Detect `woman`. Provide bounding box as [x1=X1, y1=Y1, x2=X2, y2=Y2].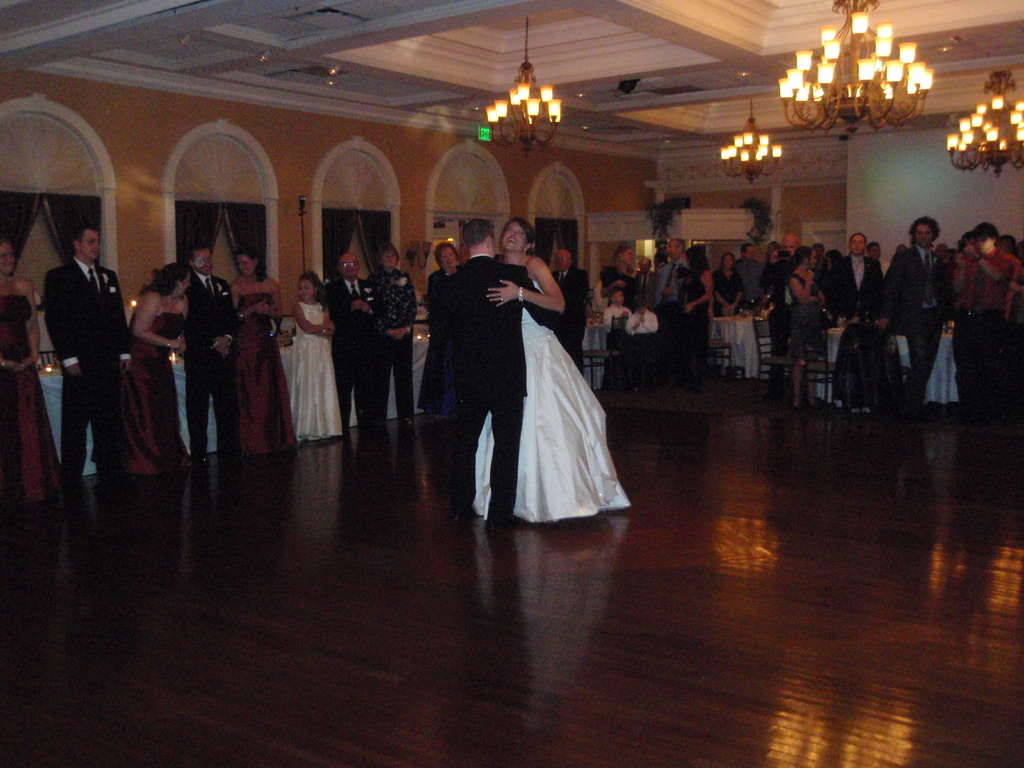
[x1=788, y1=247, x2=825, y2=410].
